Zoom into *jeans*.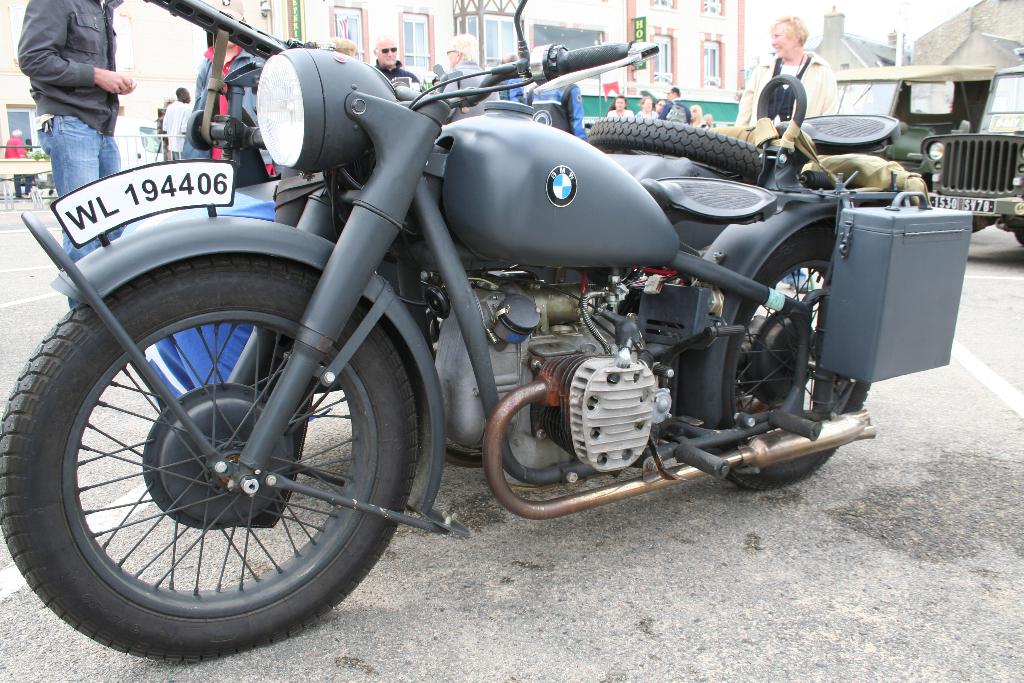
Zoom target: [37,115,126,311].
